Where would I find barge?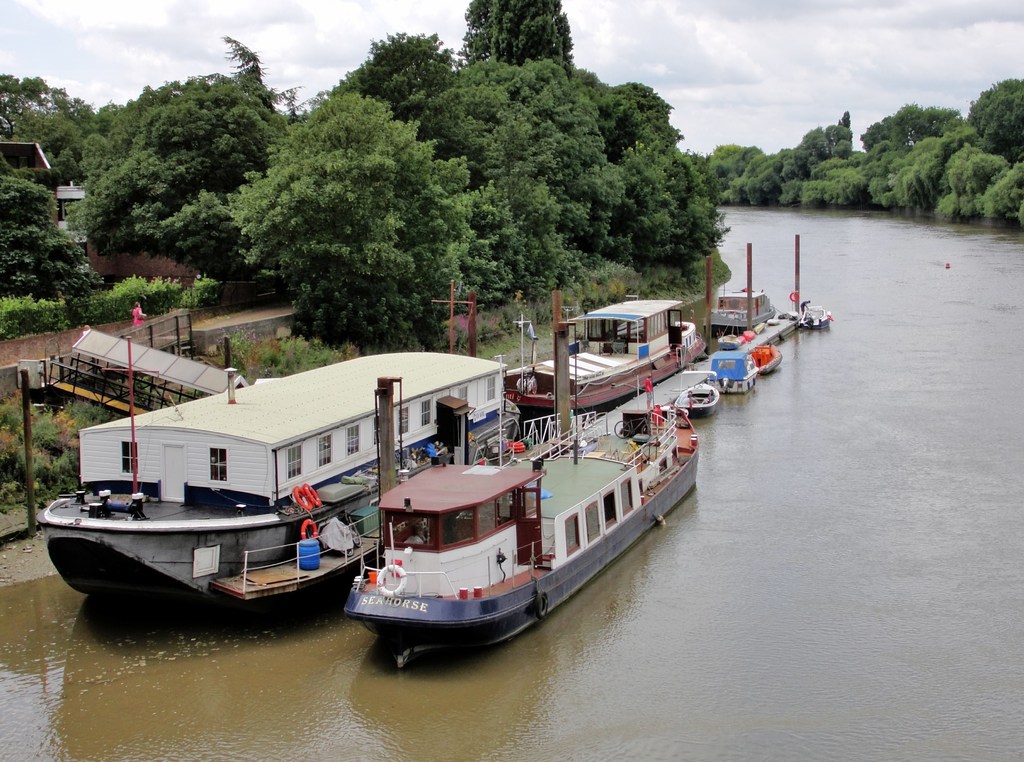
At 707,347,758,395.
